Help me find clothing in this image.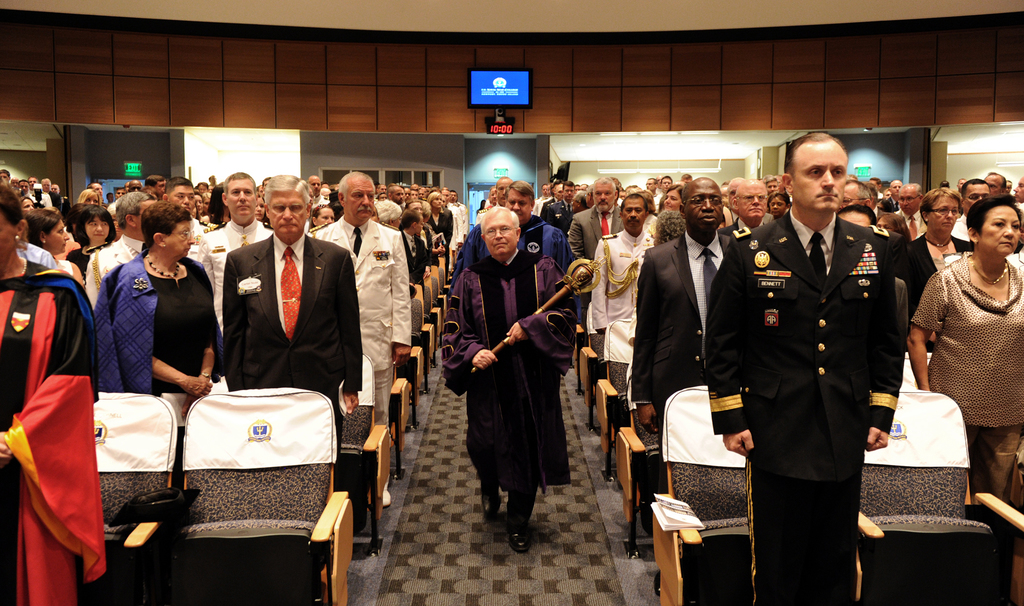
Found it: (705,201,899,605).
